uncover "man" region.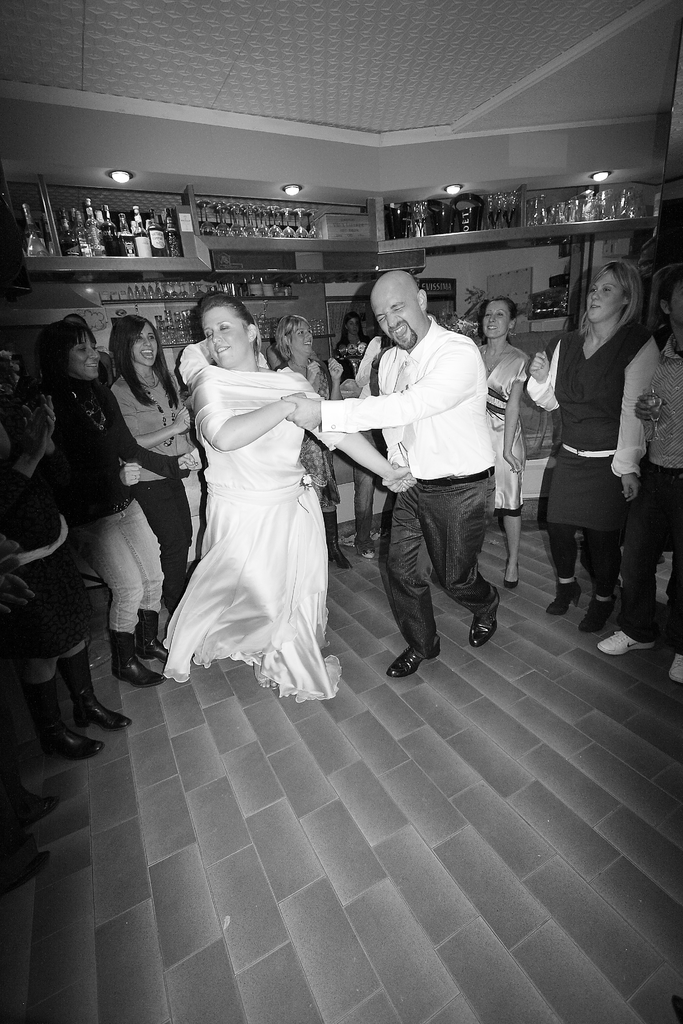
Uncovered: l=274, t=265, r=506, b=683.
